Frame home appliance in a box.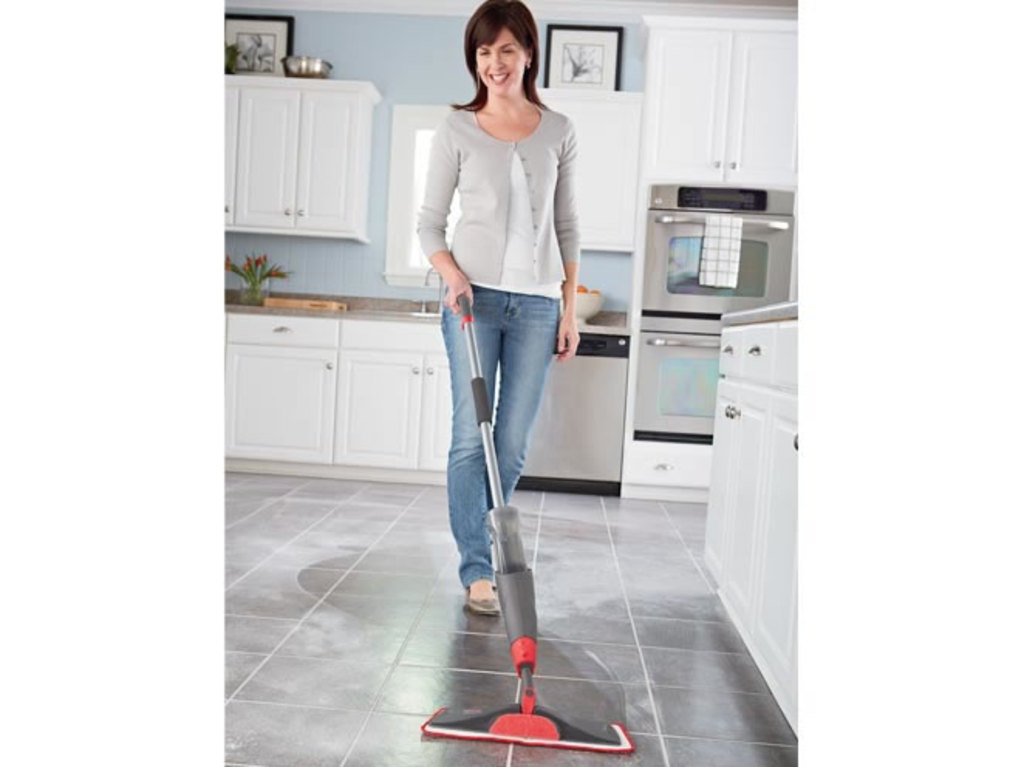
left=503, top=312, right=626, bottom=495.
